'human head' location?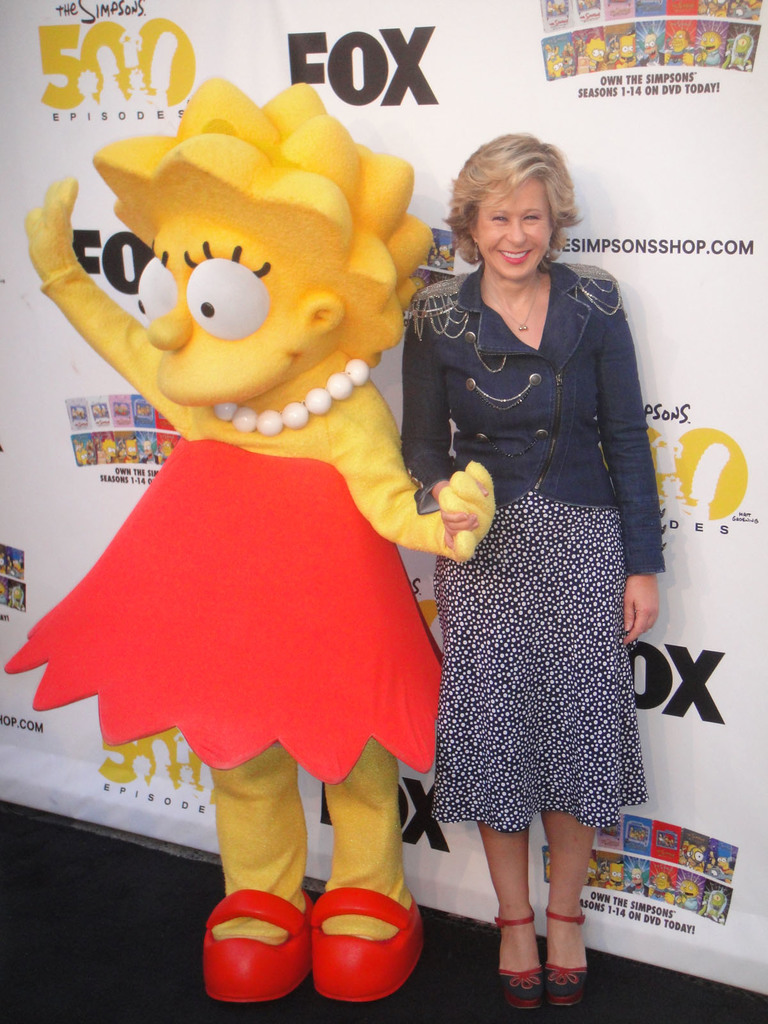
61 72 421 417
